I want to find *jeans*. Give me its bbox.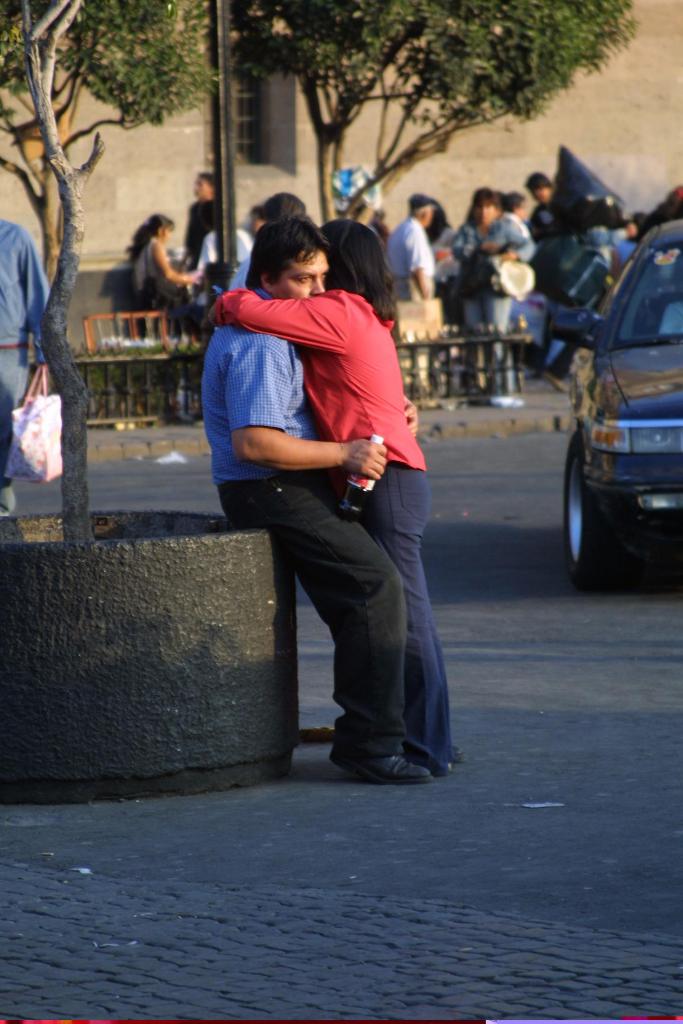
0 340 26 513.
